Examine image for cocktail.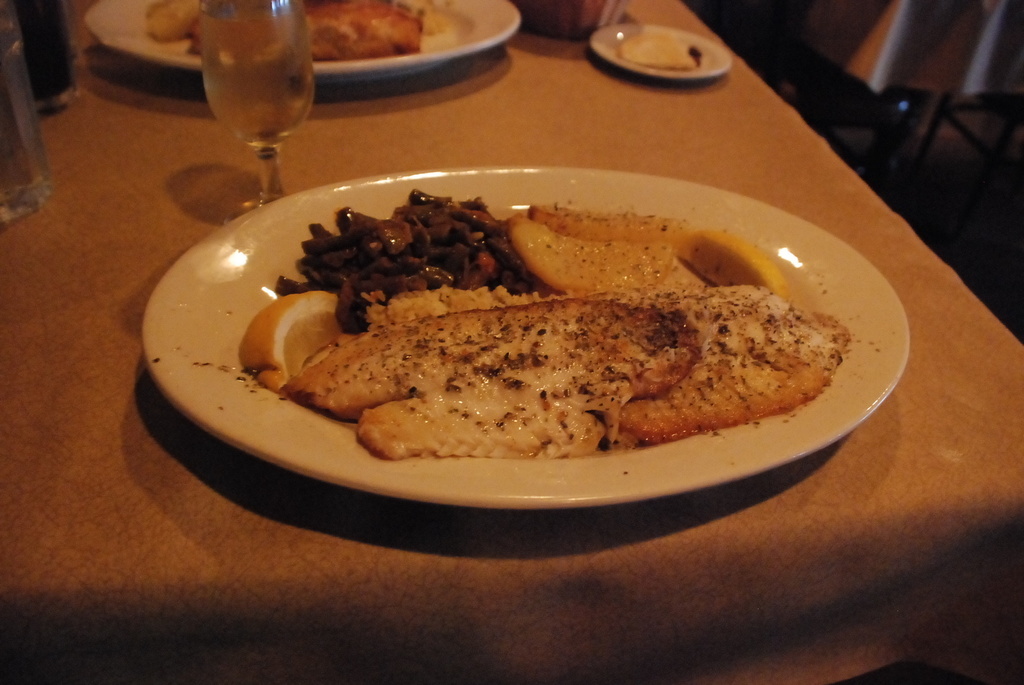
Examination result: crop(200, 0, 316, 212).
